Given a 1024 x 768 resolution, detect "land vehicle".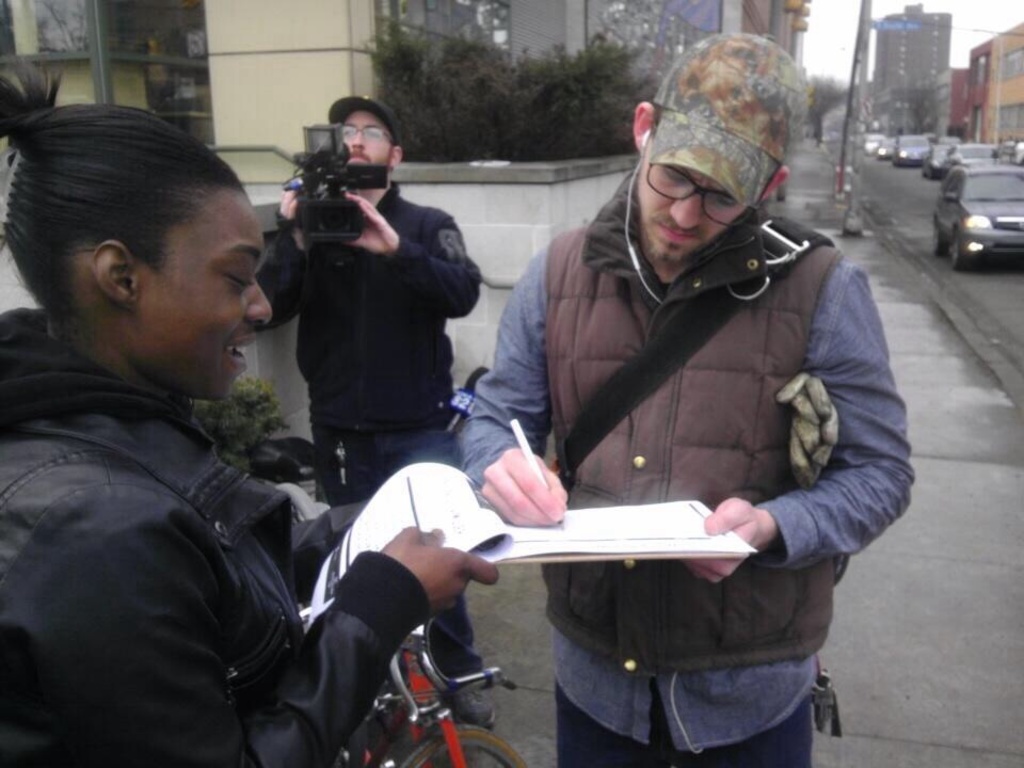
bbox=[937, 131, 962, 144].
